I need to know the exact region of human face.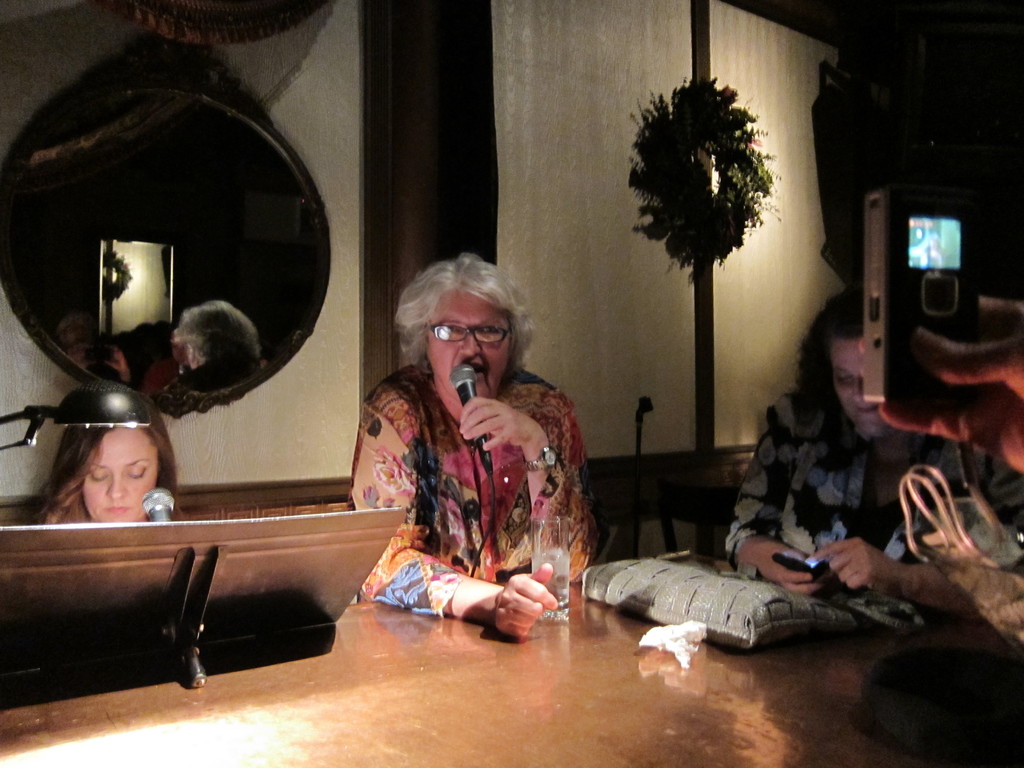
Region: {"x1": 832, "y1": 339, "x2": 890, "y2": 434}.
